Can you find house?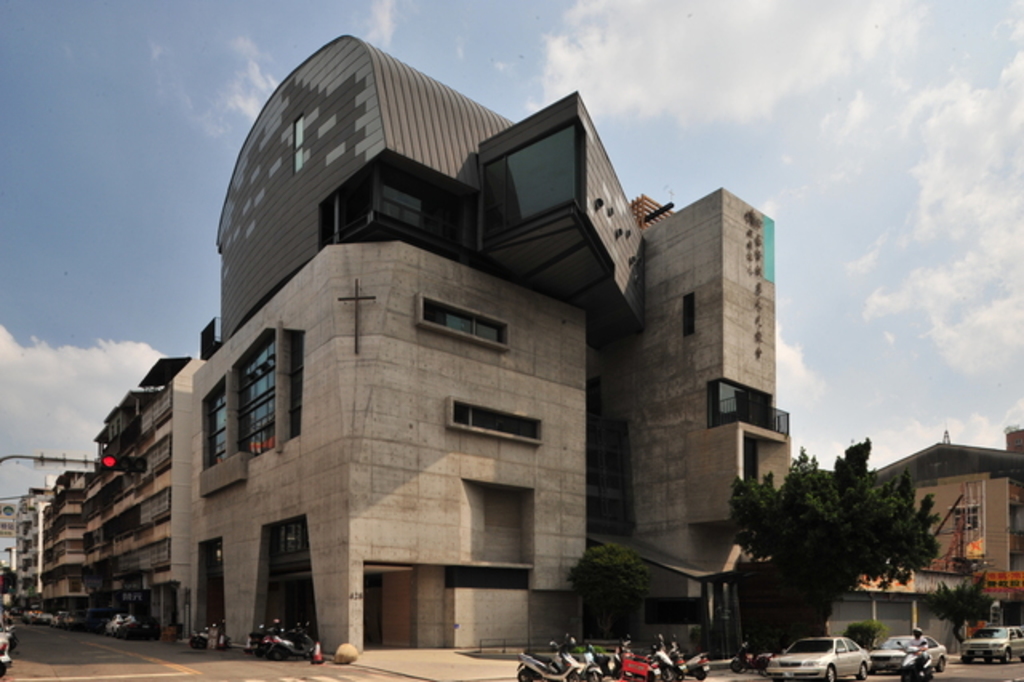
Yes, bounding box: 0/445/104/604.
